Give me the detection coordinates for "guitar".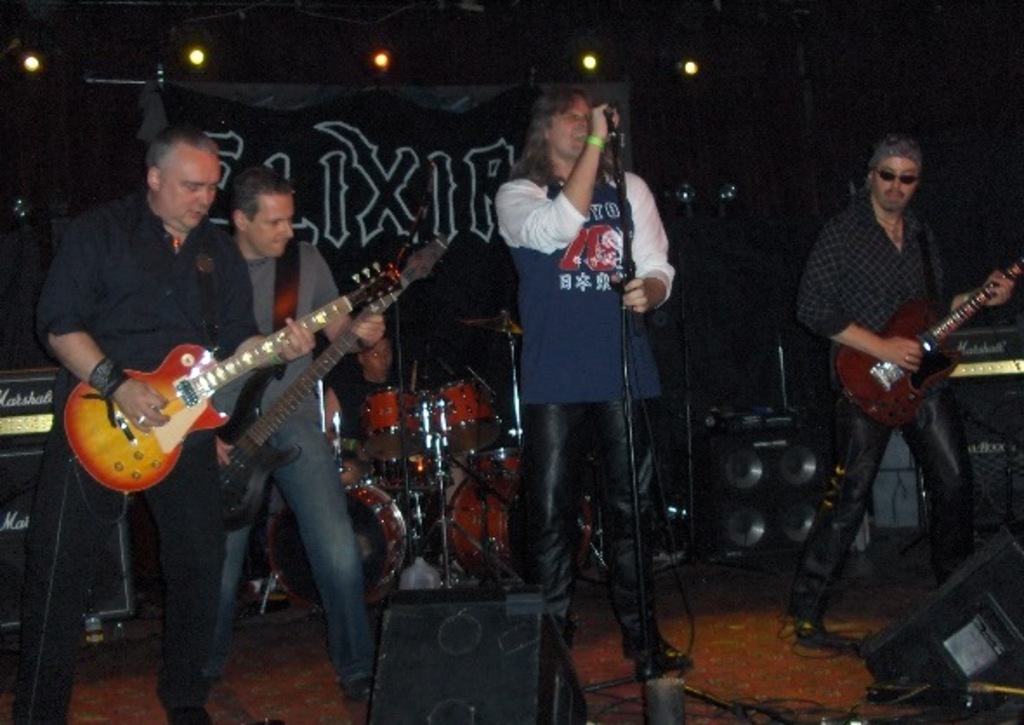
locate(831, 258, 1022, 434).
